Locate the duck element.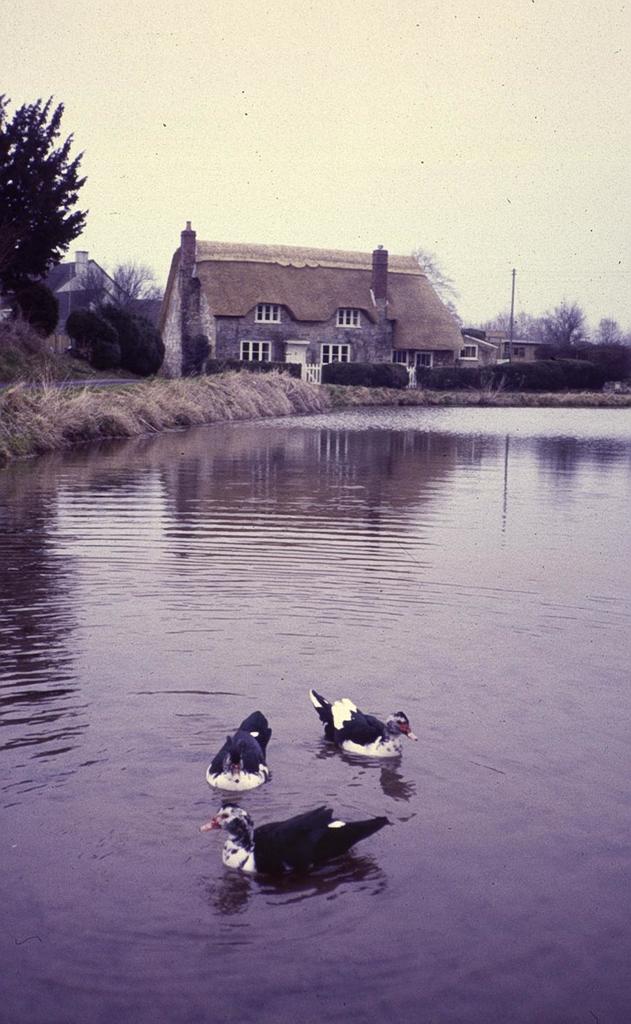
Element bbox: BBox(192, 799, 392, 883).
